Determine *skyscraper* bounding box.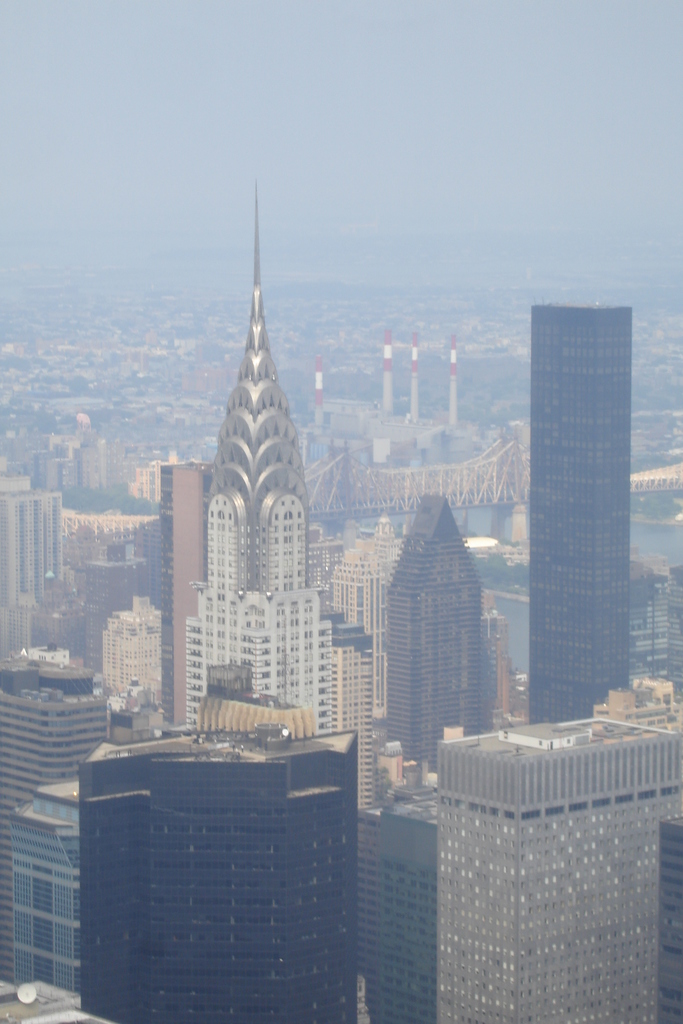
Determined: 529 293 634 725.
